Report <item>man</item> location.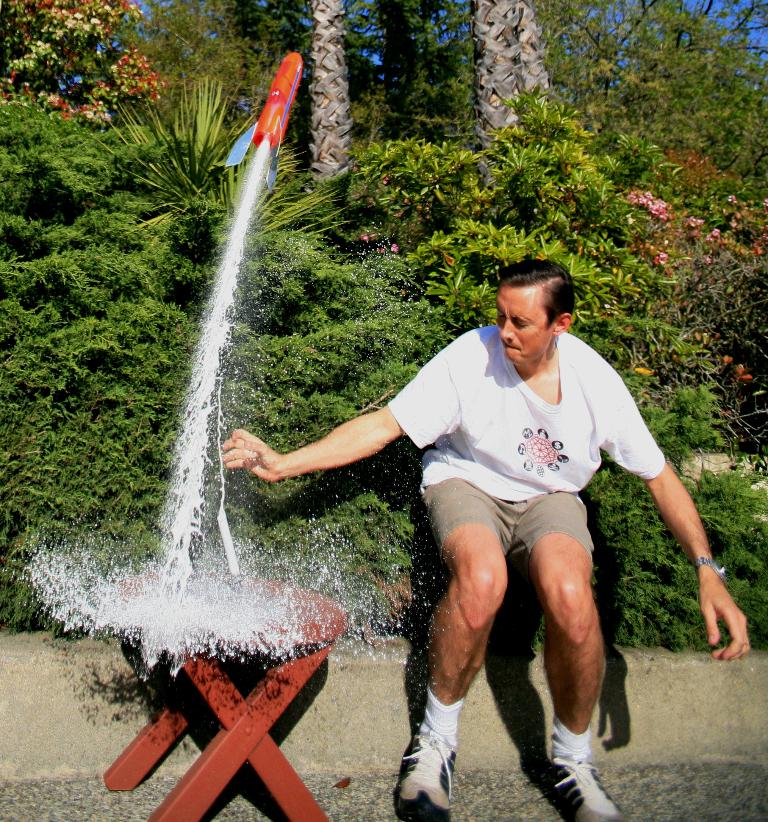
Report: (215, 250, 743, 821).
